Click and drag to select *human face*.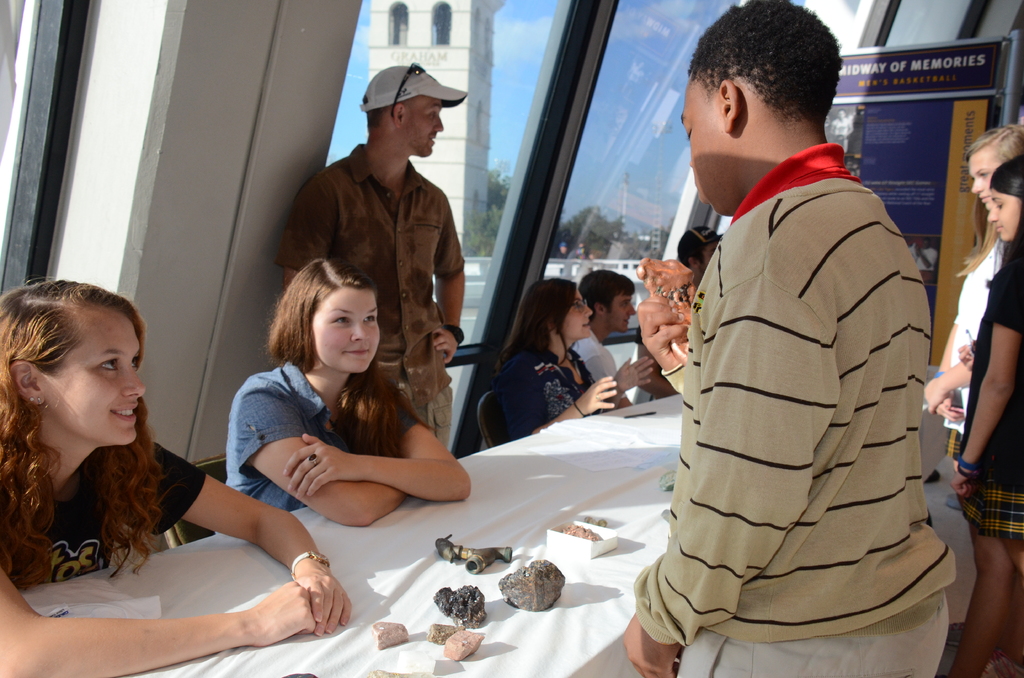
Selection: locate(988, 187, 1021, 242).
